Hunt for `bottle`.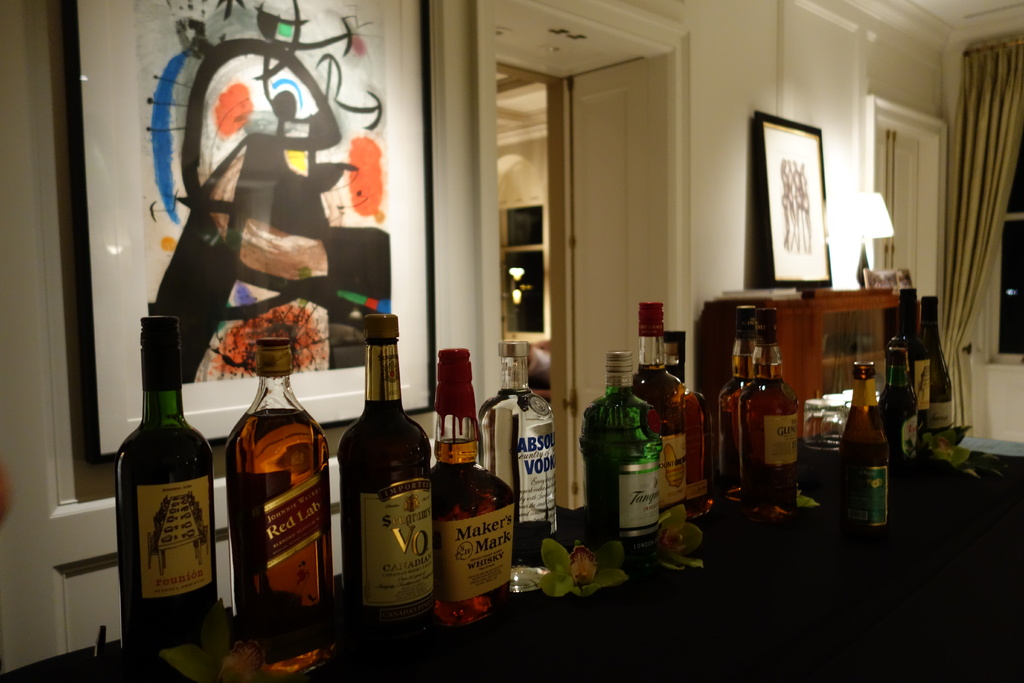
Hunted down at crop(220, 327, 342, 638).
